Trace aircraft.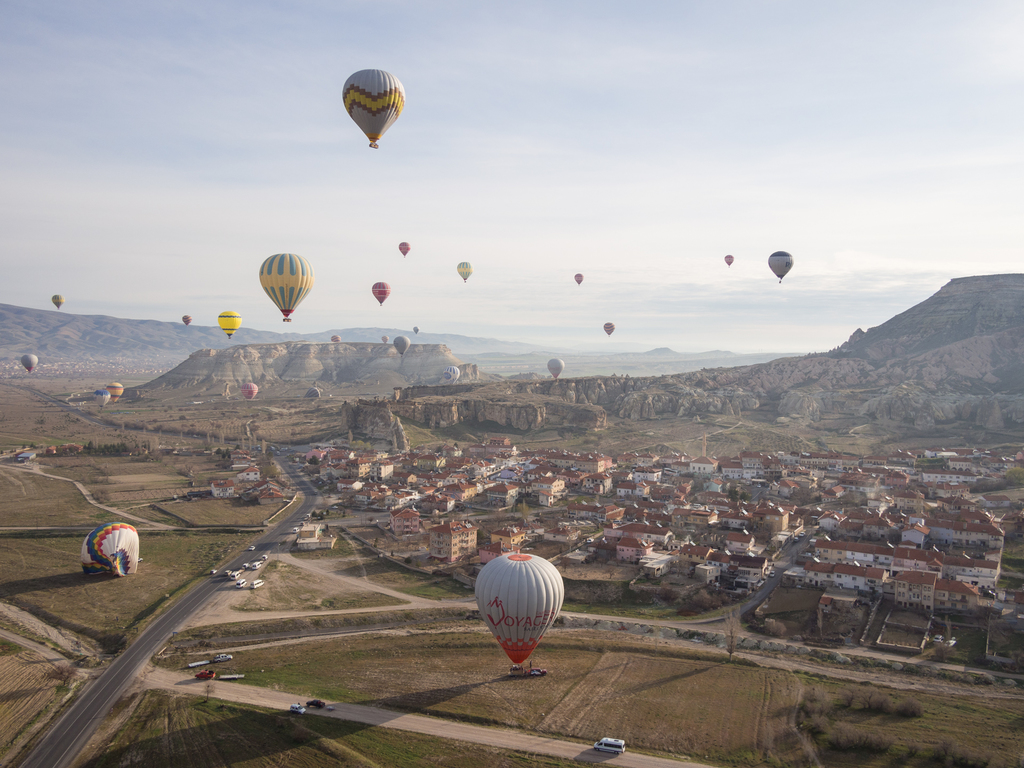
Traced to x1=213 y1=310 x2=241 y2=339.
